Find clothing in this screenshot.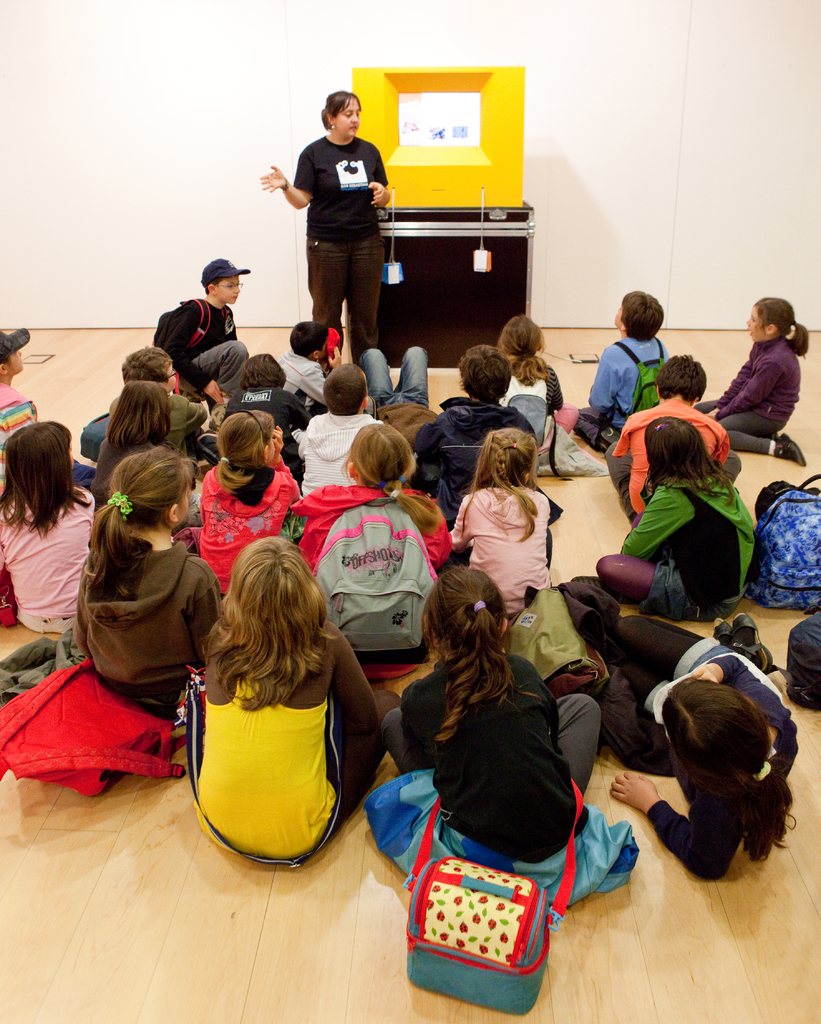
The bounding box for clothing is l=0, t=381, r=38, b=472.
